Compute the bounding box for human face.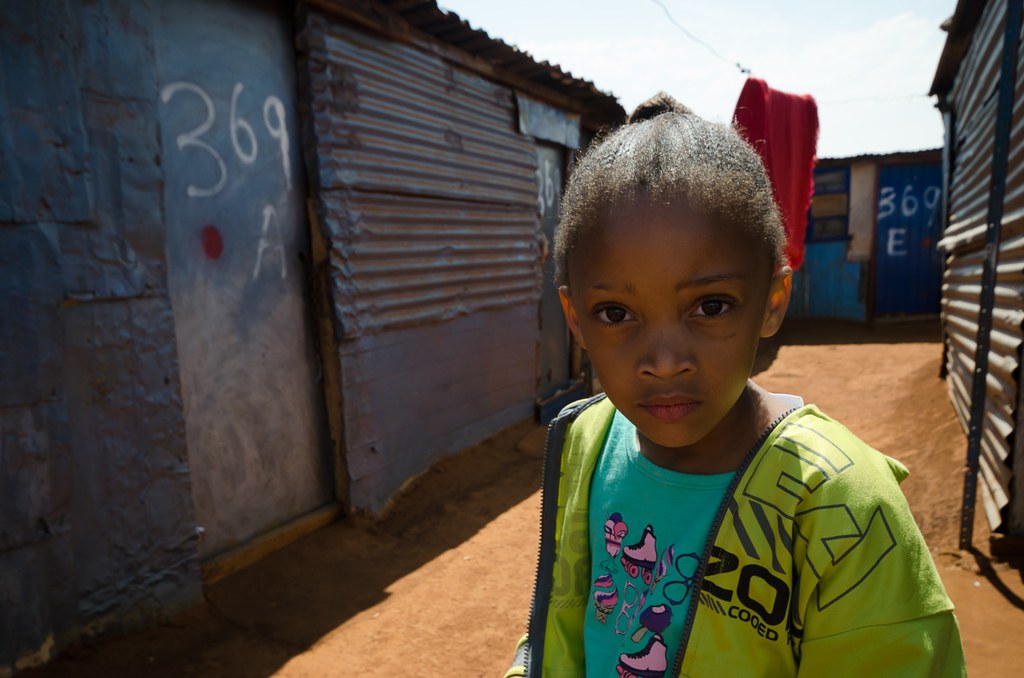
[573, 199, 777, 449].
